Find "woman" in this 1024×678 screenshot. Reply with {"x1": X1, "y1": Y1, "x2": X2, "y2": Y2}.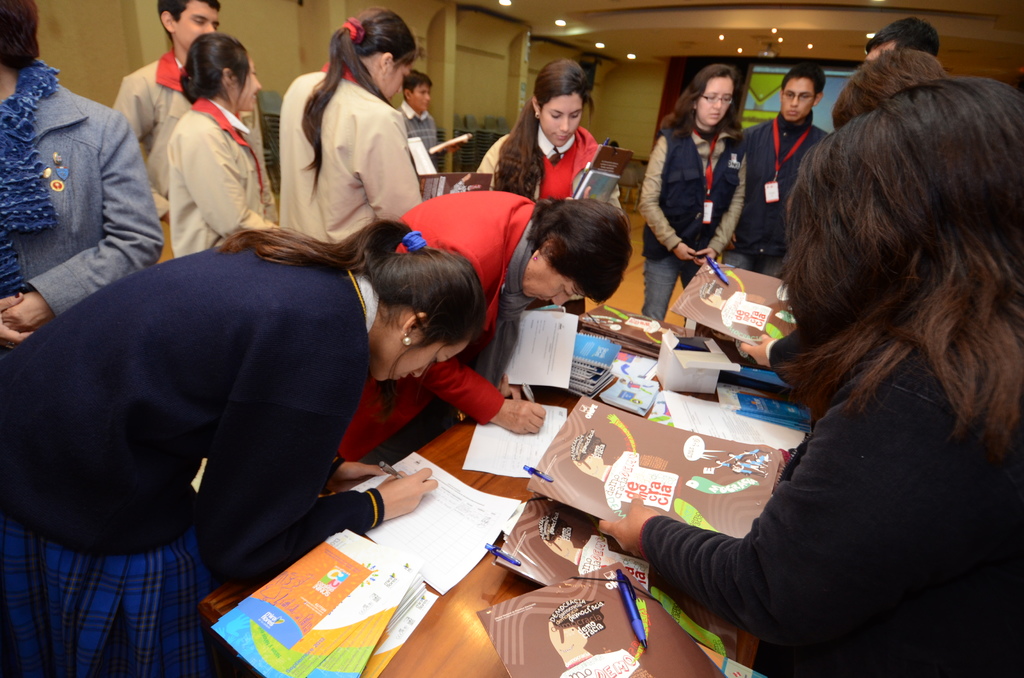
{"x1": 268, "y1": 22, "x2": 431, "y2": 243}.
